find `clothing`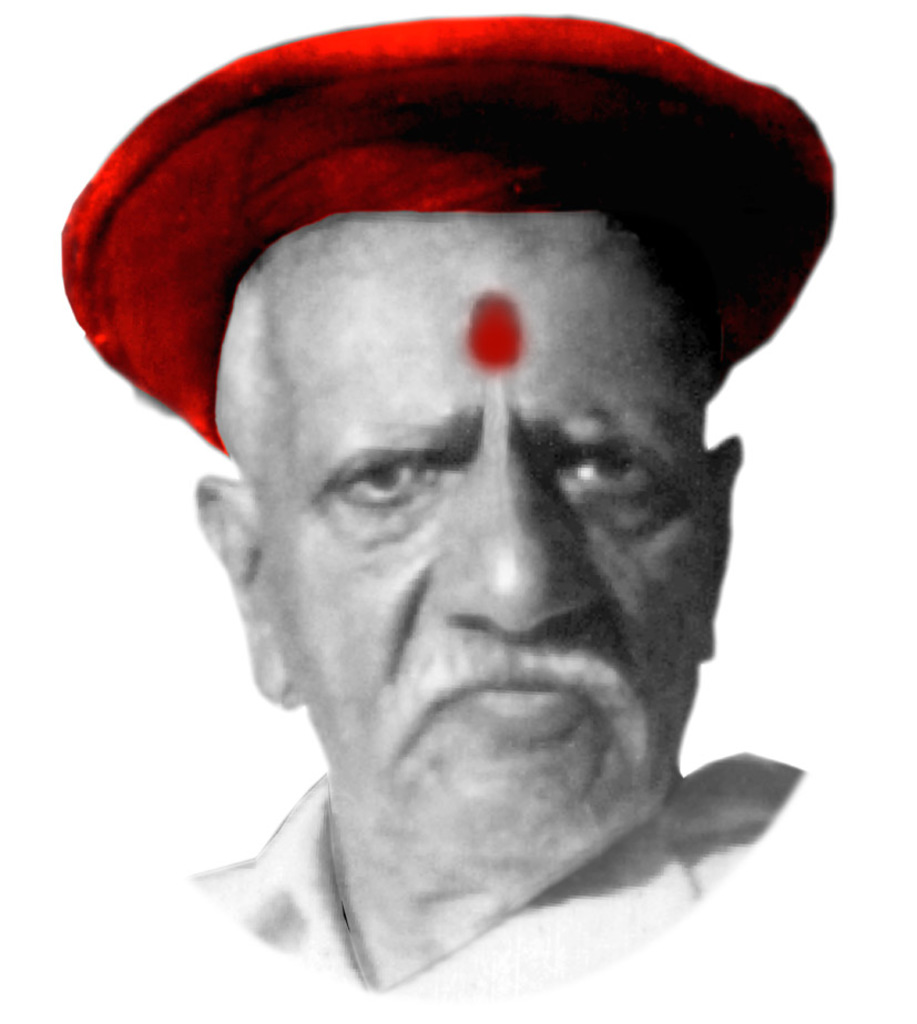
72, 12, 854, 468
